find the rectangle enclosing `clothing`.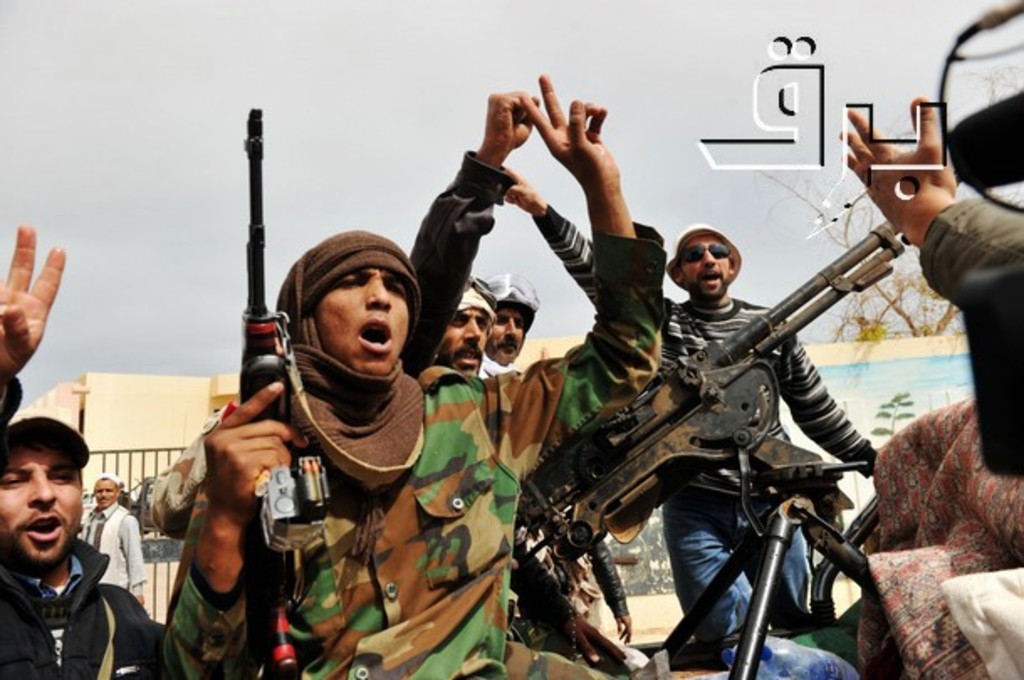
left=166, top=225, right=668, bottom=678.
